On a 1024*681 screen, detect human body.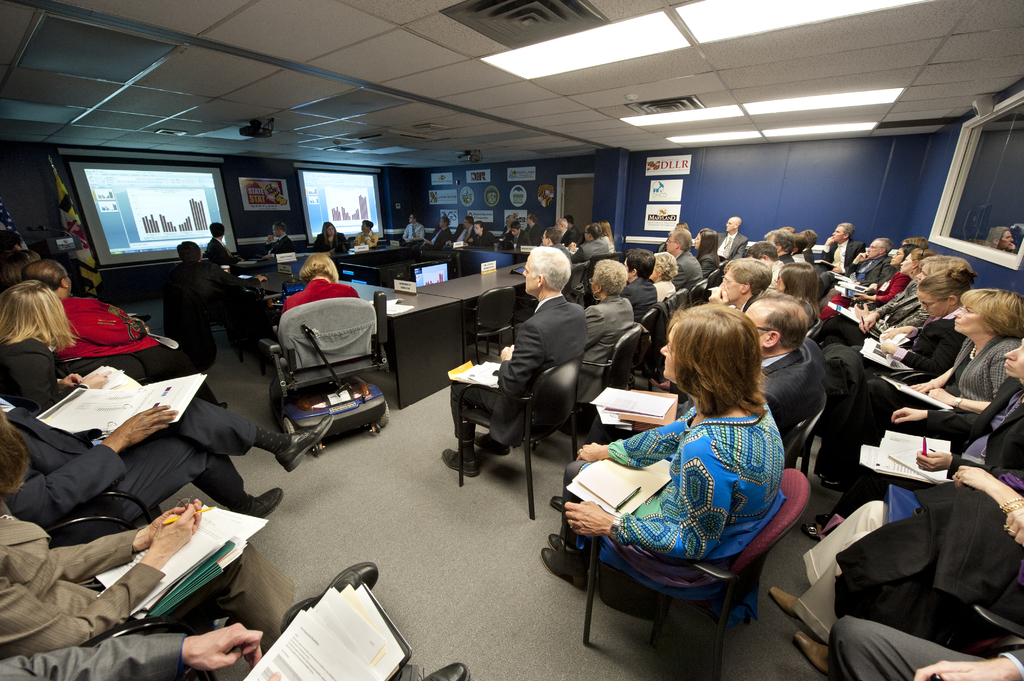
x1=276 y1=279 x2=360 y2=324.
